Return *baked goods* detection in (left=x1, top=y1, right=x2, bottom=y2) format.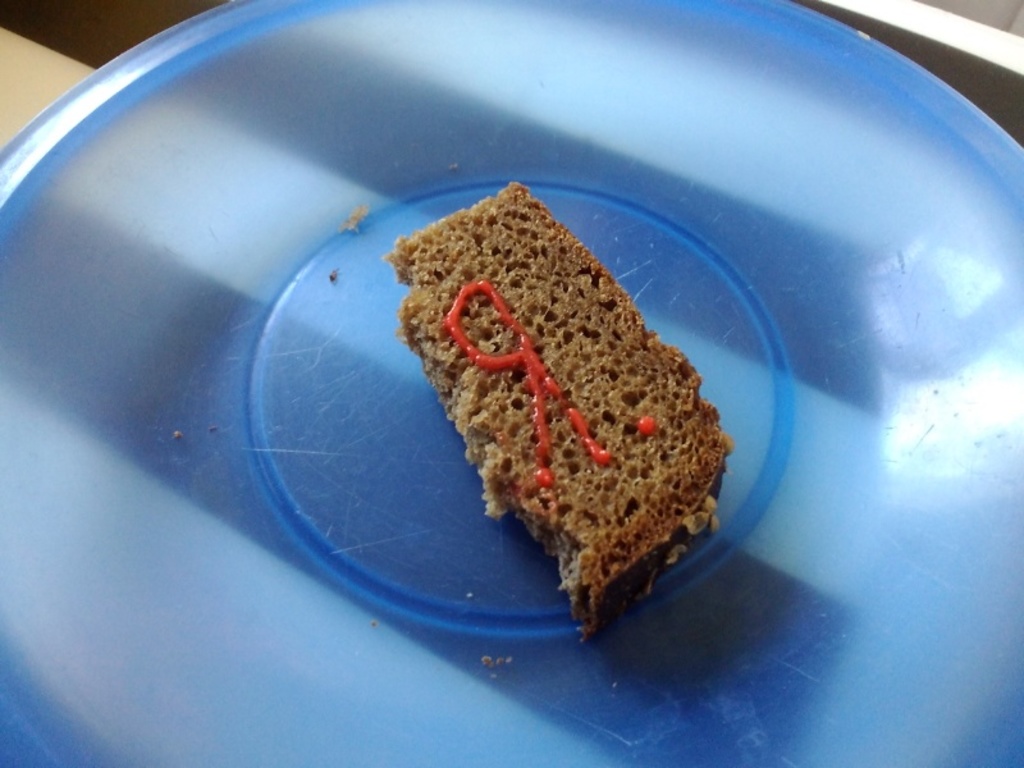
(left=402, top=216, right=735, bottom=623).
